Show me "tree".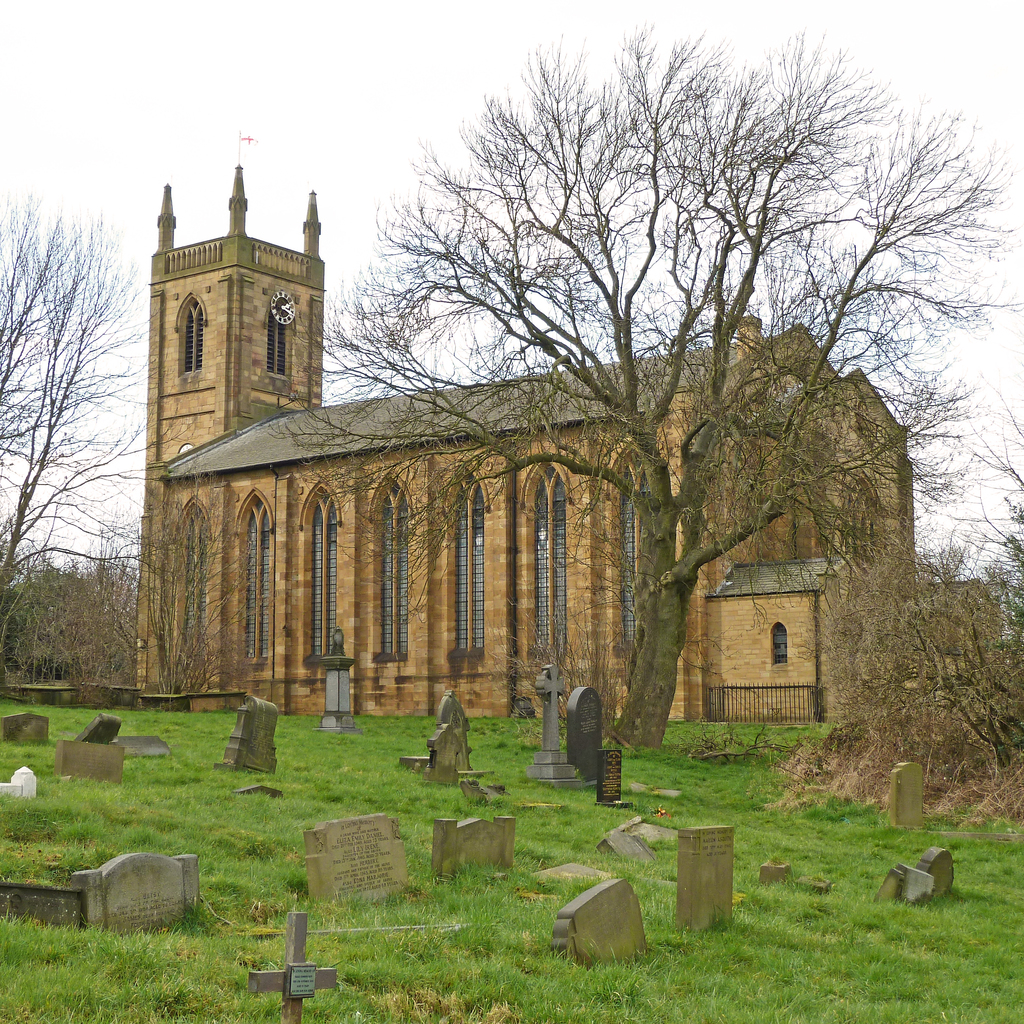
"tree" is here: 291 31 1023 760.
